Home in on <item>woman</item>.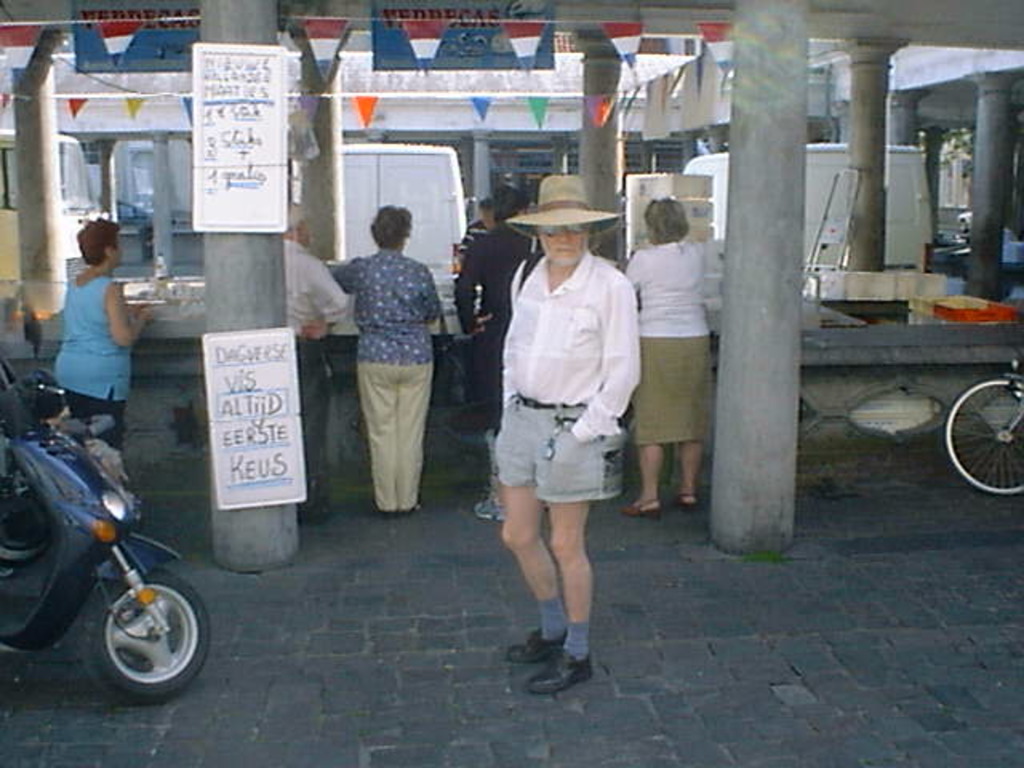
Homed in at (left=323, top=195, right=445, bottom=531).
